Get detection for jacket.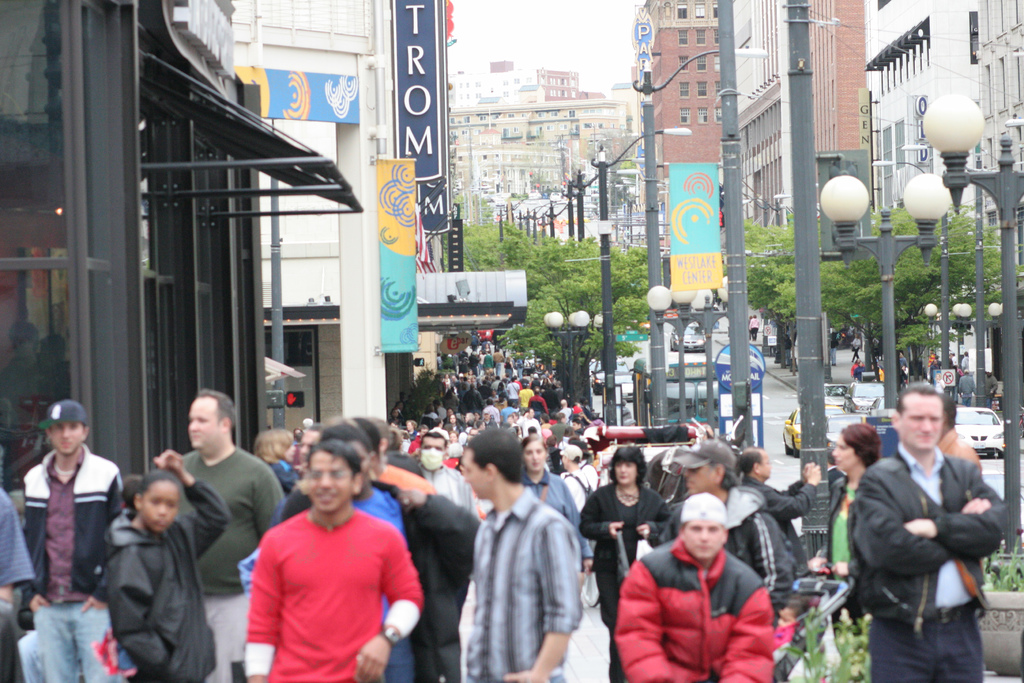
Detection: (x1=22, y1=445, x2=118, y2=607).
